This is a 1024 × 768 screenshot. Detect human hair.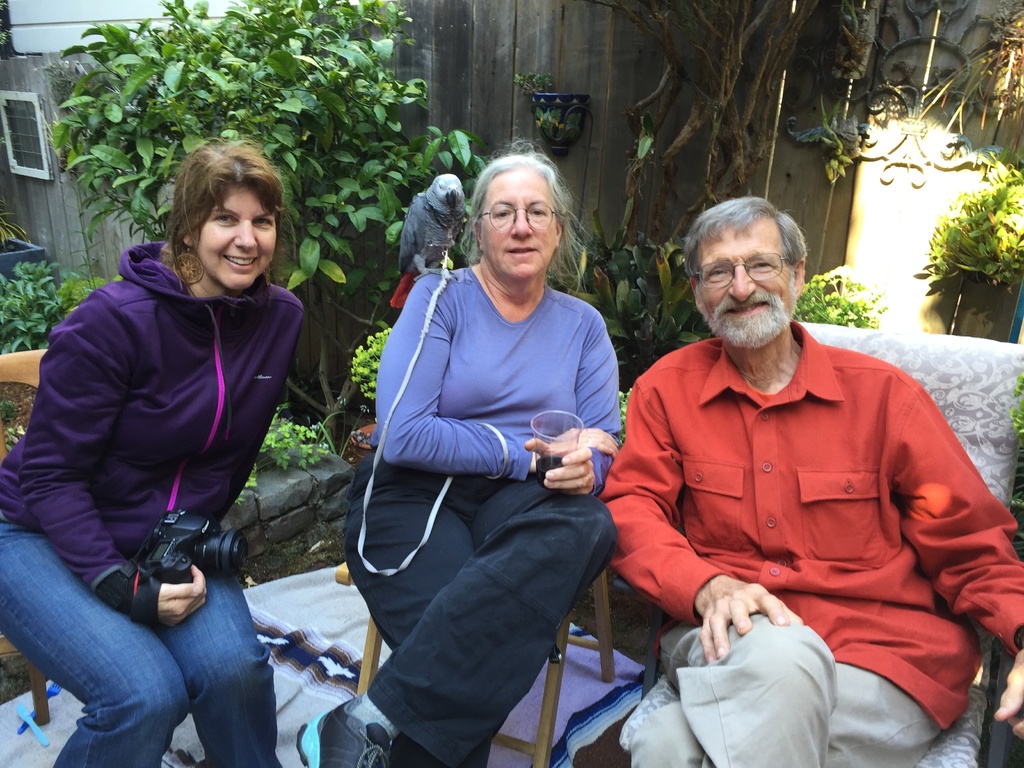
box(164, 135, 284, 268).
